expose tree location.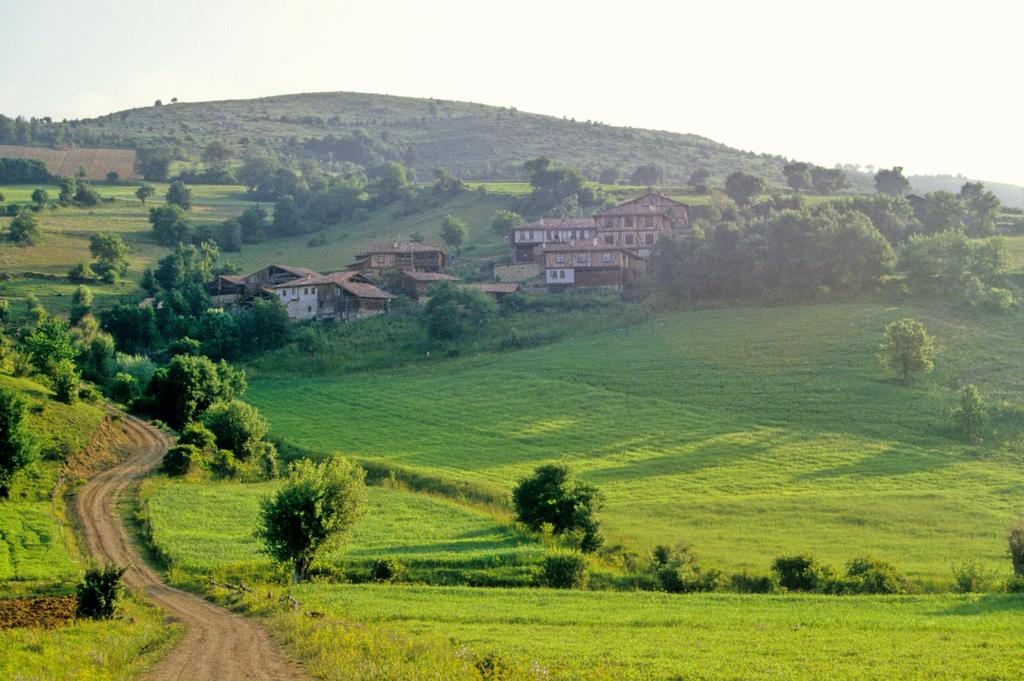
Exposed at BBox(70, 557, 130, 618).
